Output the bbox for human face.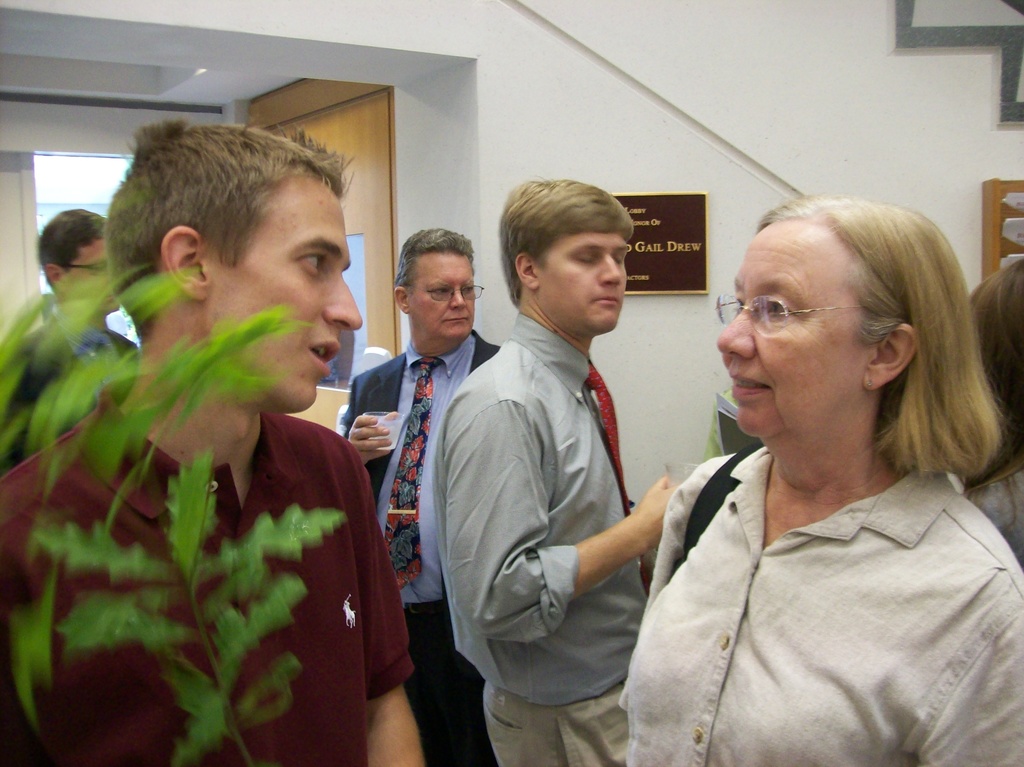
[210,179,363,412].
